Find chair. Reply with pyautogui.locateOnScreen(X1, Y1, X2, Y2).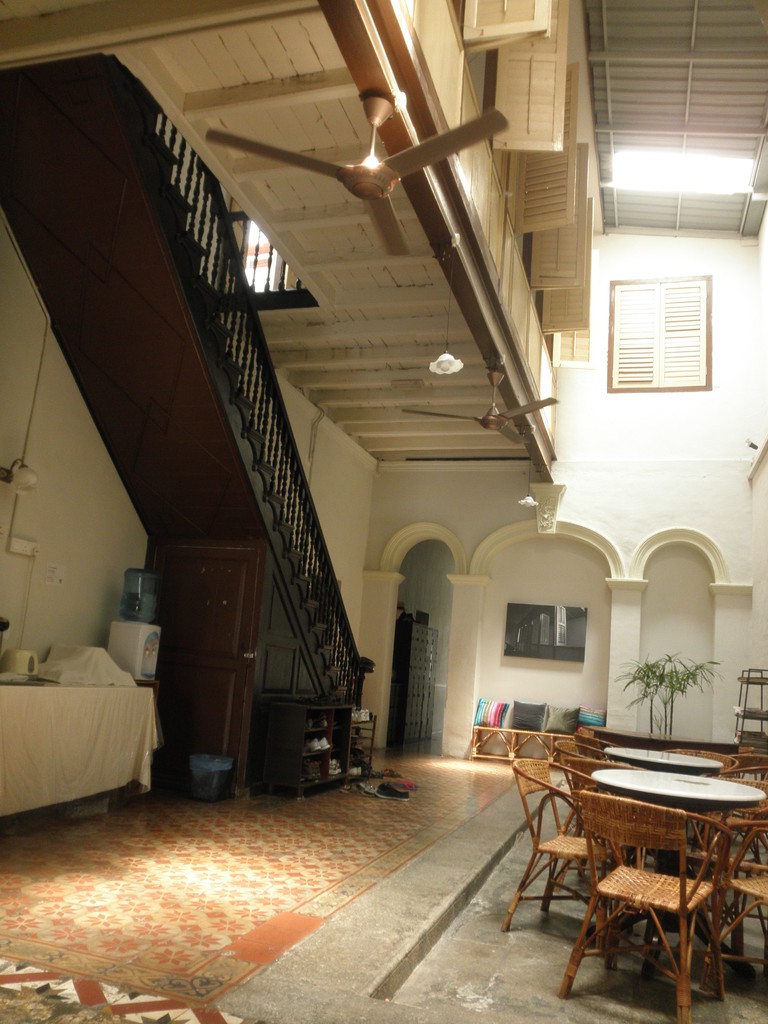
pyautogui.locateOnScreen(711, 750, 767, 806).
